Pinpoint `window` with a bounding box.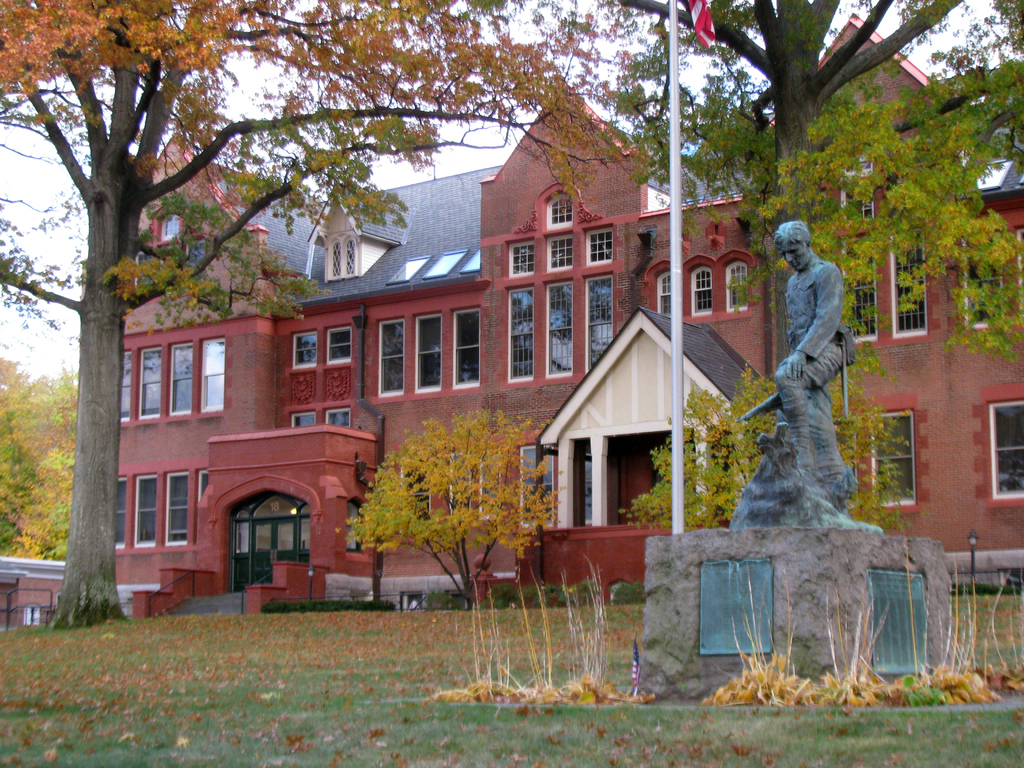
{"left": 414, "top": 316, "right": 440, "bottom": 390}.
